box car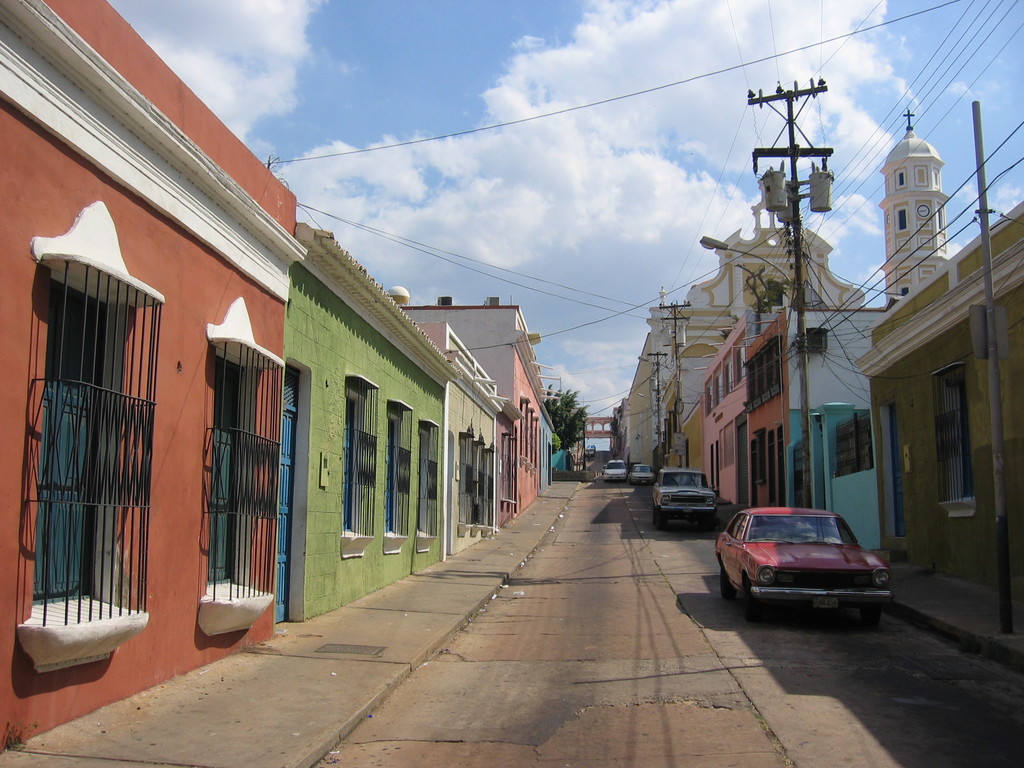
x1=650 y1=465 x2=720 y2=527
